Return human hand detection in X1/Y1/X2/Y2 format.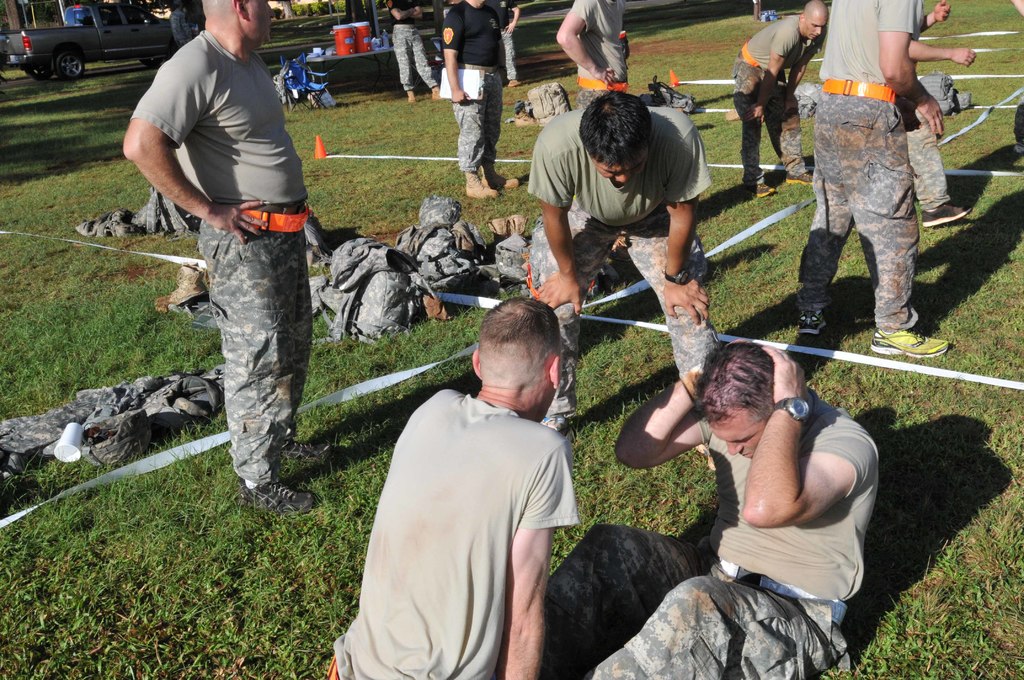
205/198/268/249.
